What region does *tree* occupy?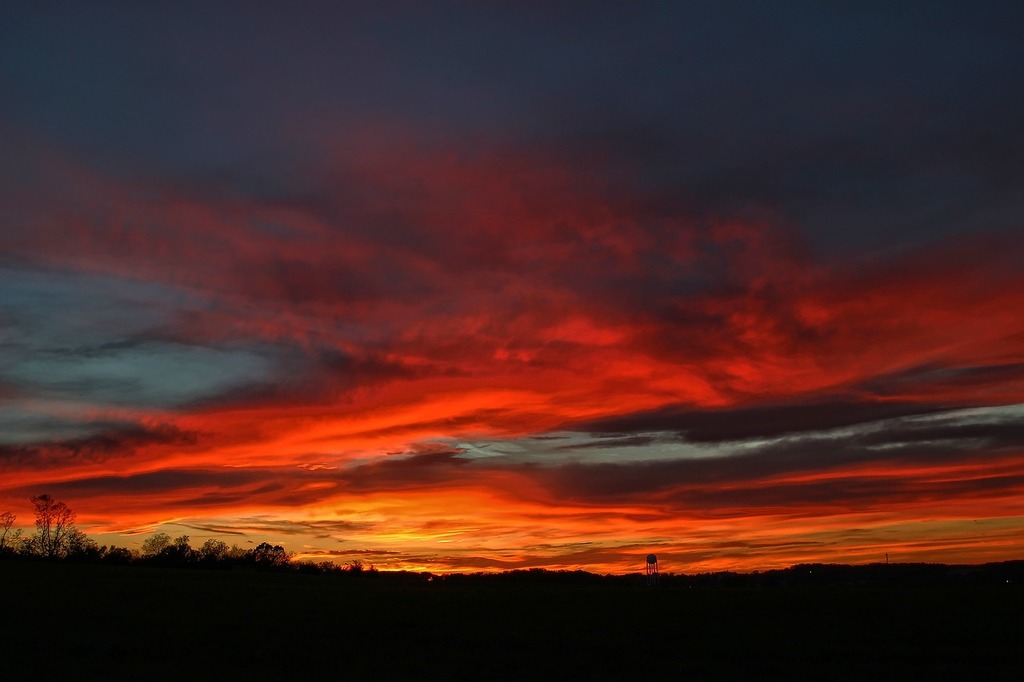
left=10, top=492, right=78, bottom=561.
